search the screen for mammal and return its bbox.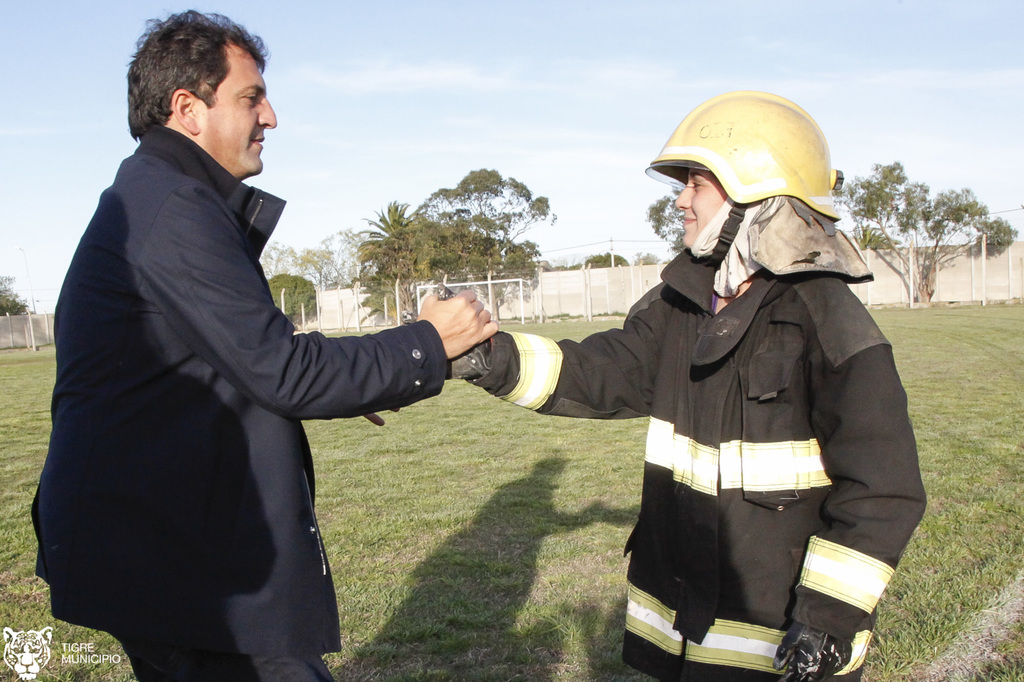
Found: BBox(66, 52, 507, 636).
